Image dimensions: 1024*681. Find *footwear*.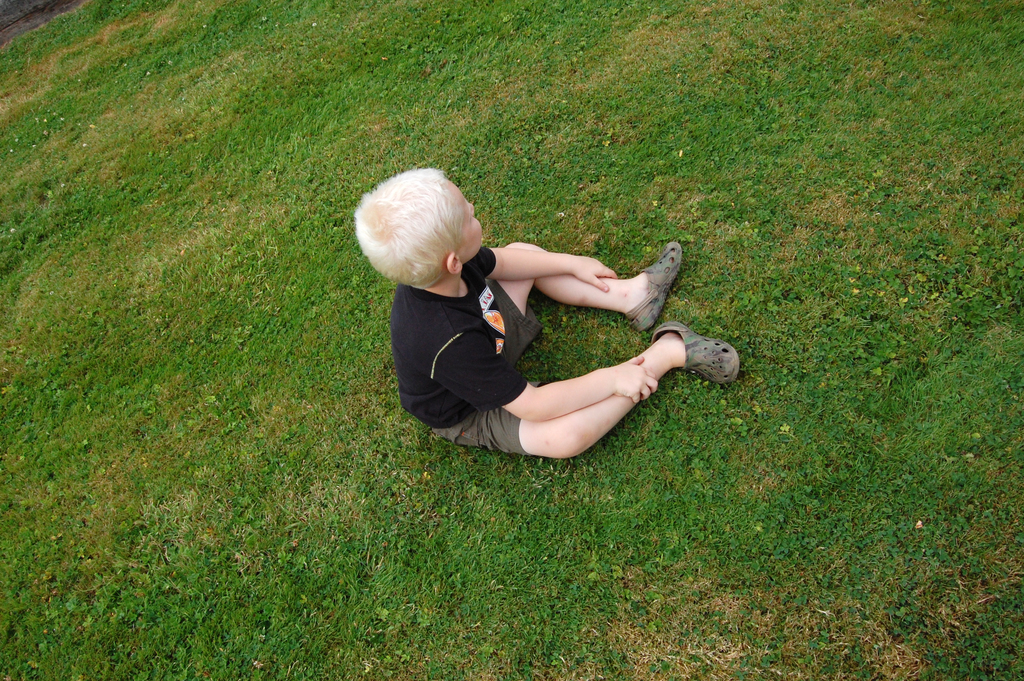
BBox(651, 320, 740, 384).
